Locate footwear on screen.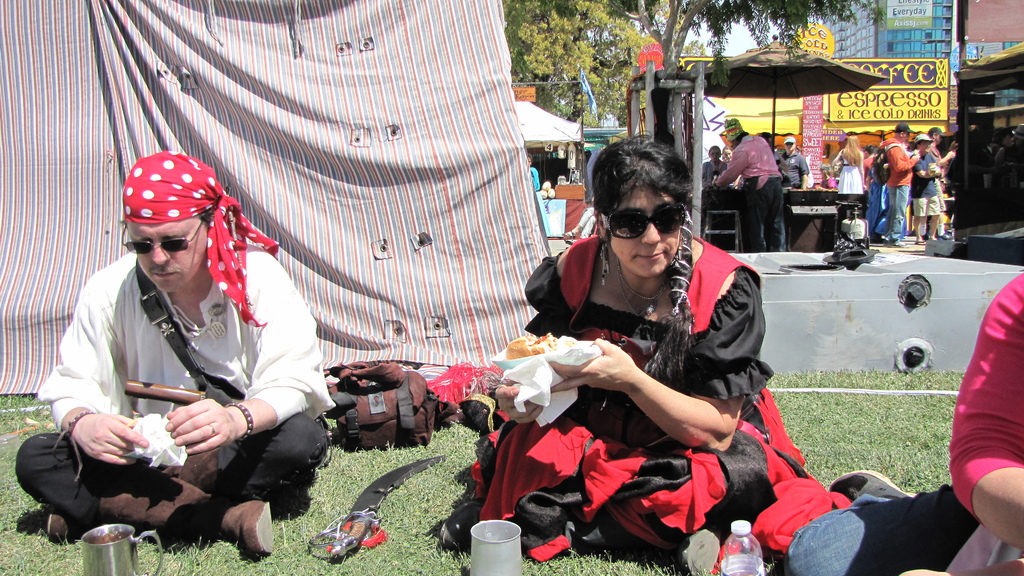
On screen at bbox(831, 461, 909, 502).
